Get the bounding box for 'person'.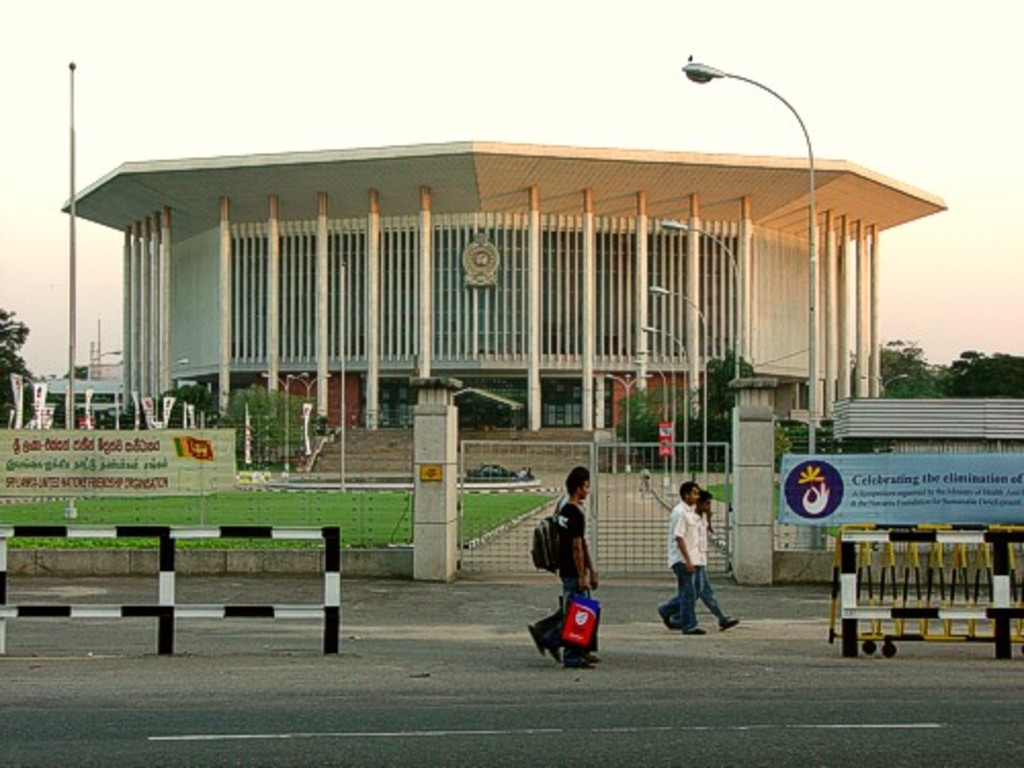
Rect(532, 465, 594, 655).
